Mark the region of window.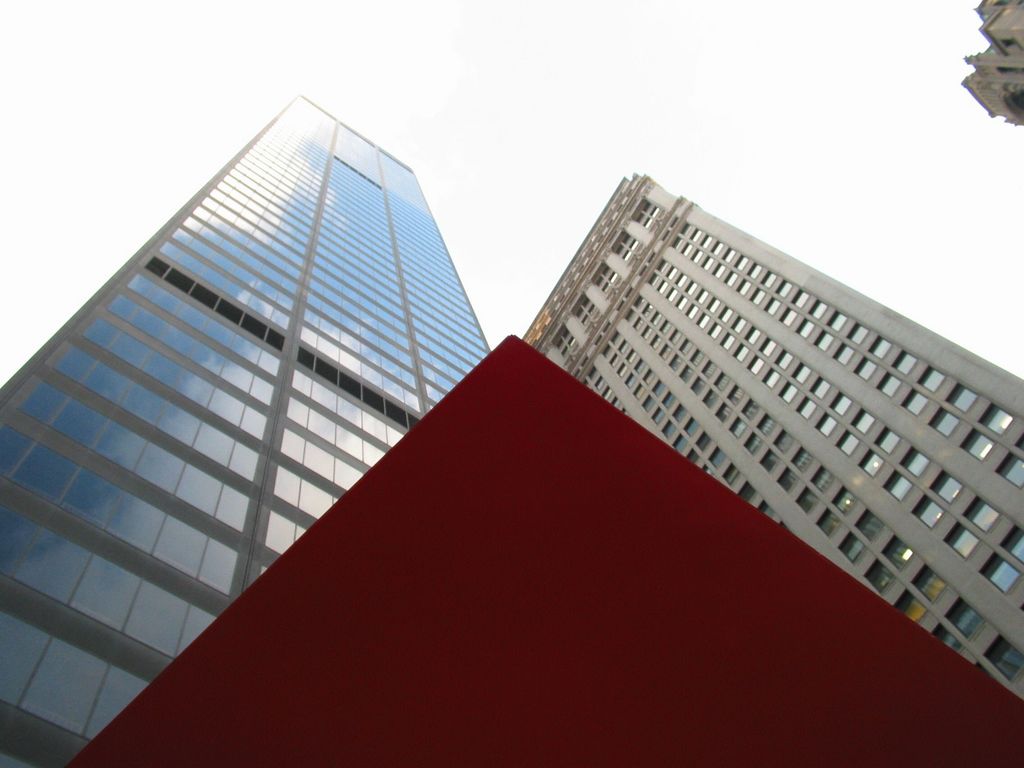
Region: [662,419,676,440].
